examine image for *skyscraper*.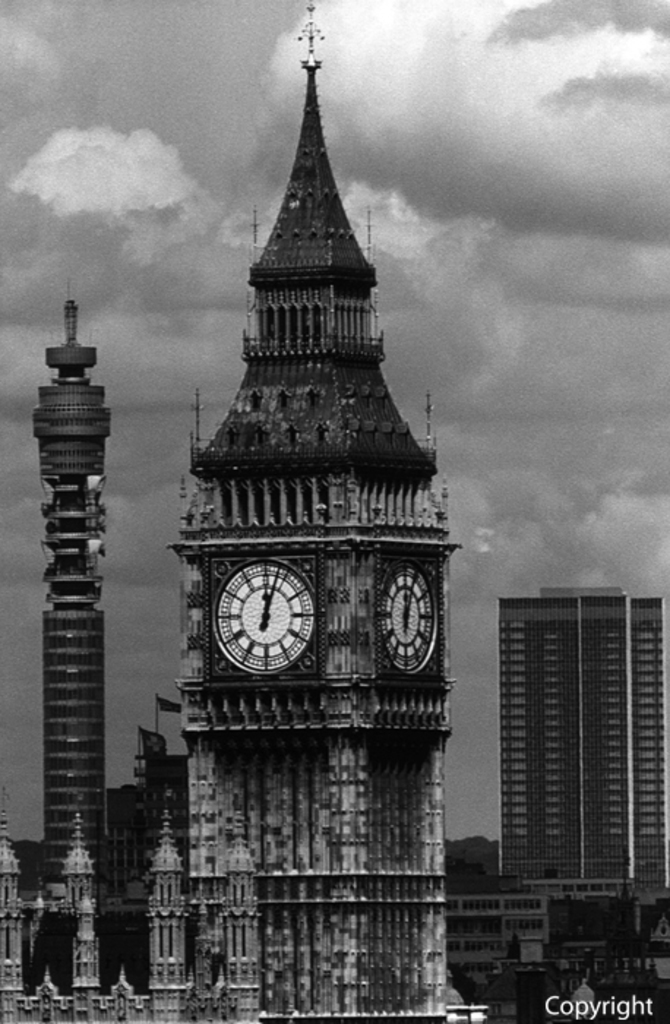
Examination result: [x1=473, y1=557, x2=666, y2=932].
